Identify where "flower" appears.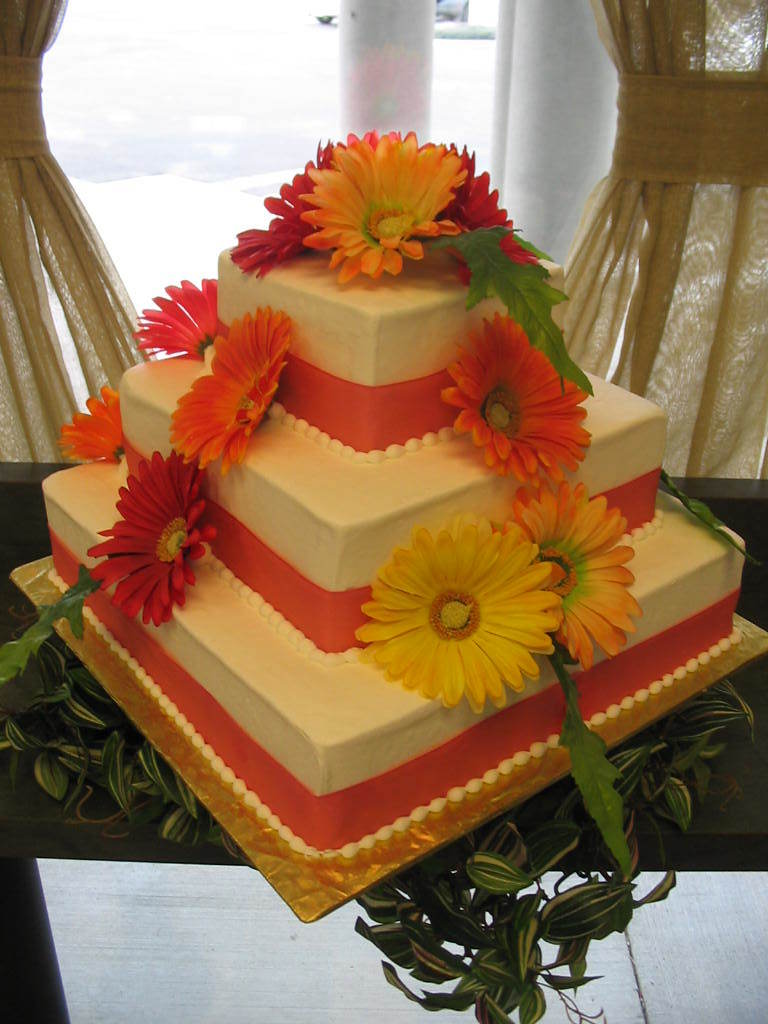
Appears at (x1=53, y1=384, x2=128, y2=462).
